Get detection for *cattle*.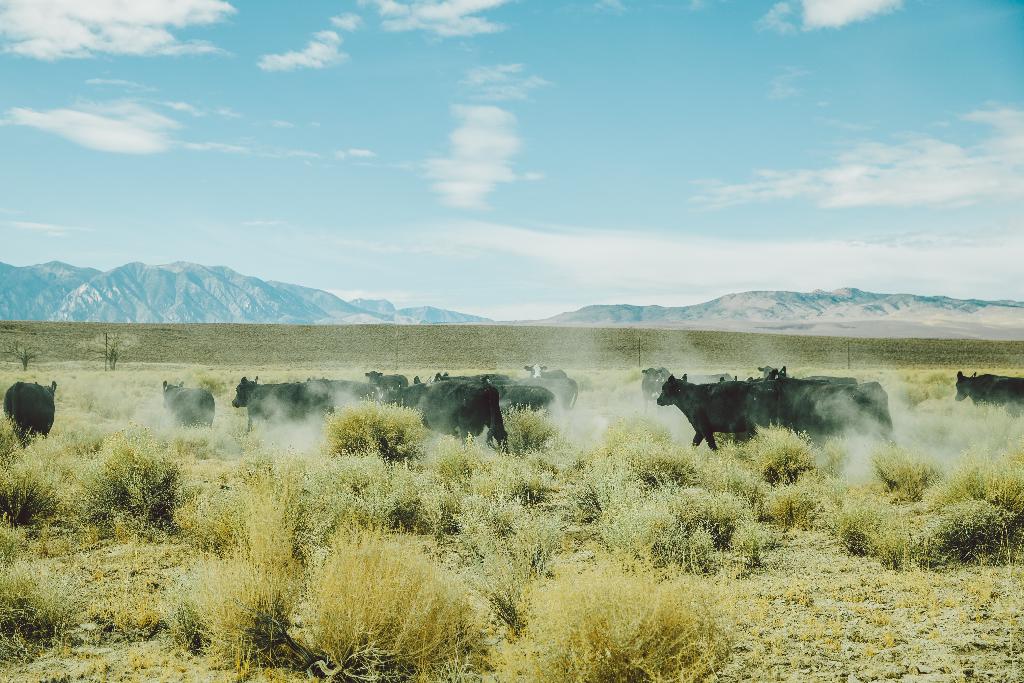
Detection: box=[480, 370, 510, 381].
